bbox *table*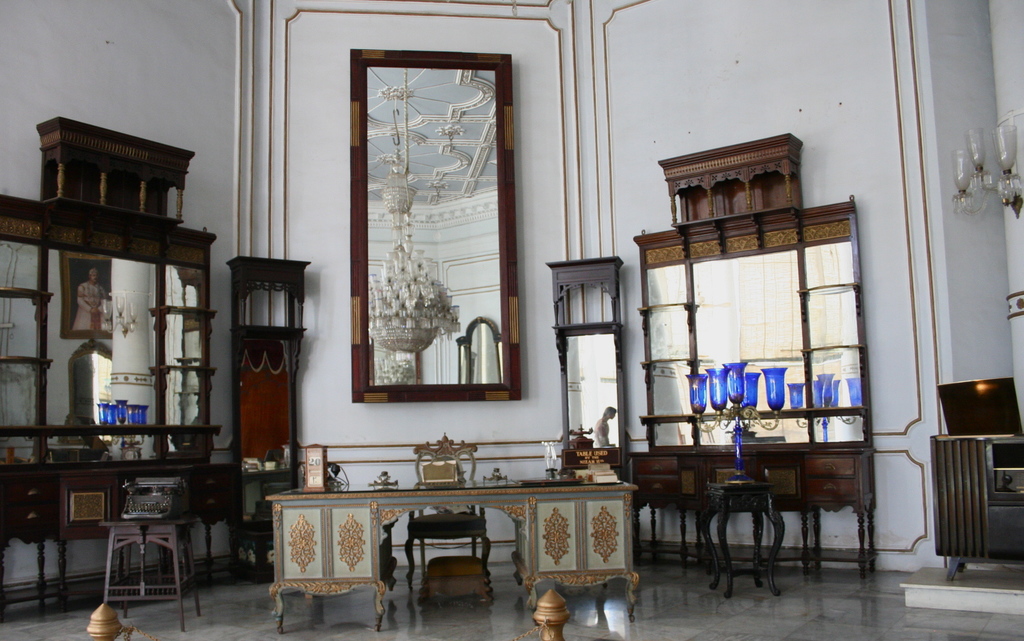
box=[262, 472, 658, 616]
